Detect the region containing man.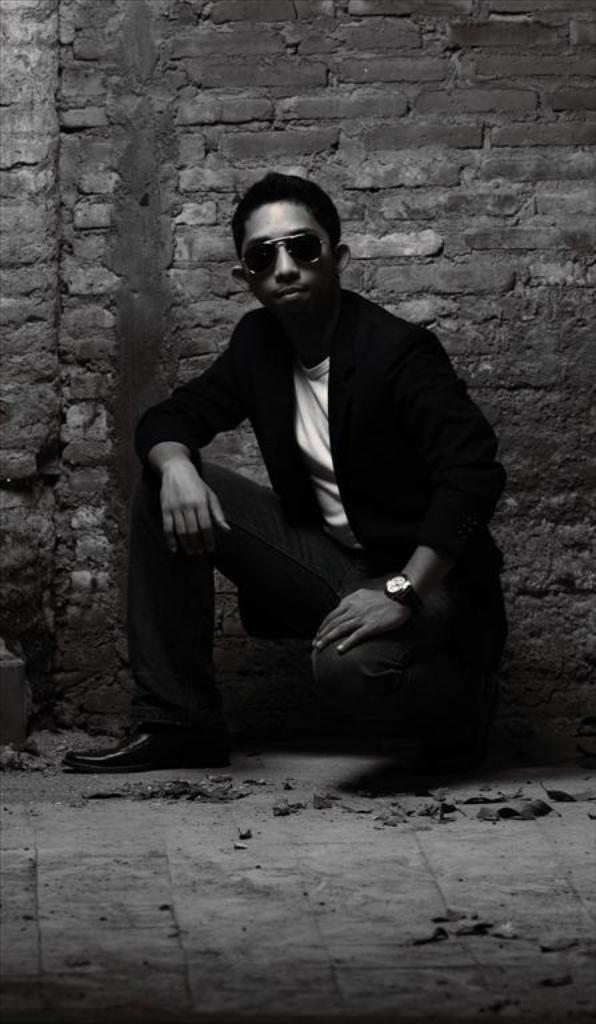
BBox(132, 140, 475, 797).
